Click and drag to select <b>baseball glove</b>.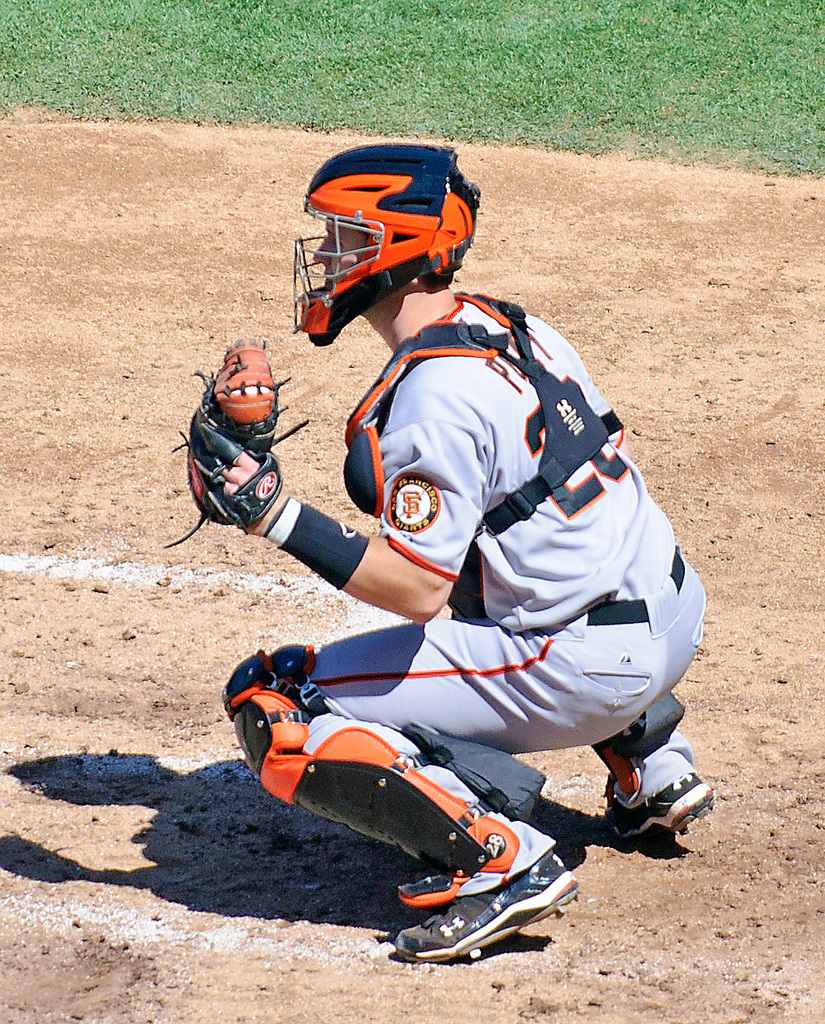
Selection: [162, 338, 311, 543].
